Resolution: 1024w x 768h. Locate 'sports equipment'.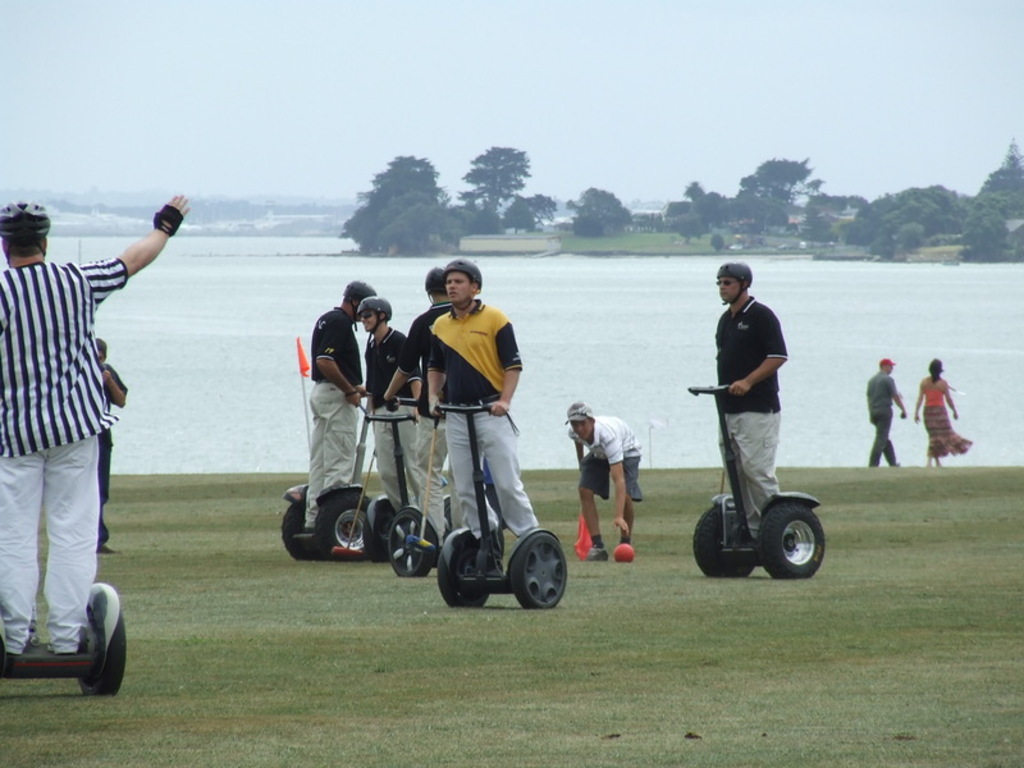
[left=709, top=255, right=756, bottom=306].
